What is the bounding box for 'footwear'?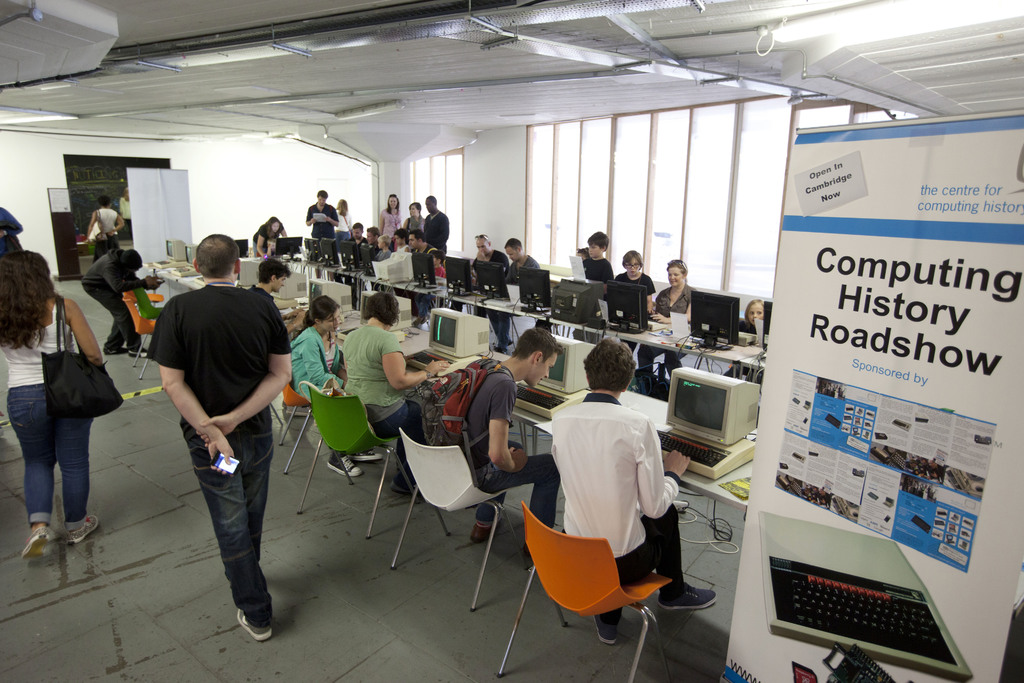
x1=596 y1=611 x2=614 y2=646.
